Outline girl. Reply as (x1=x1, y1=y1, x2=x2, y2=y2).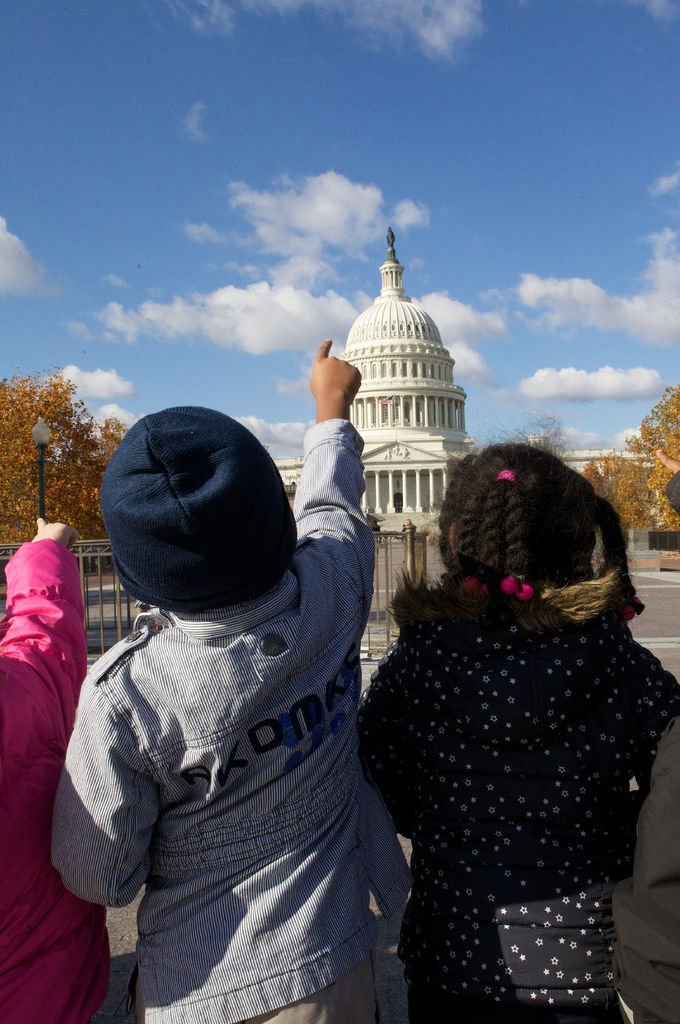
(x1=326, y1=366, x2=679, y2=1023).
